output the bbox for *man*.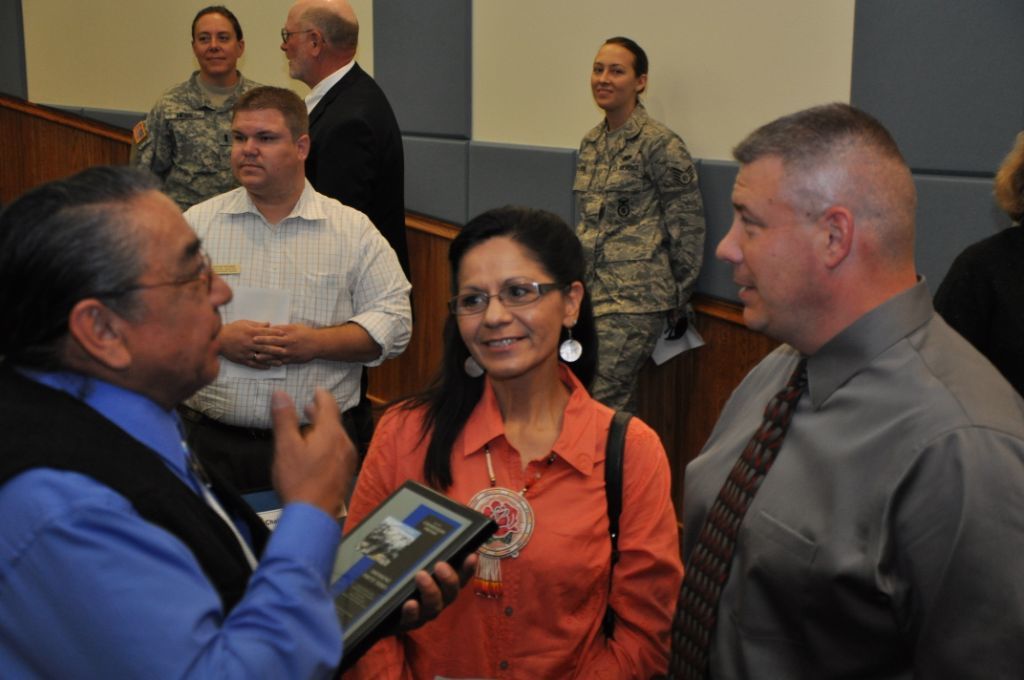
select_region(281, 0, 402, 414).
